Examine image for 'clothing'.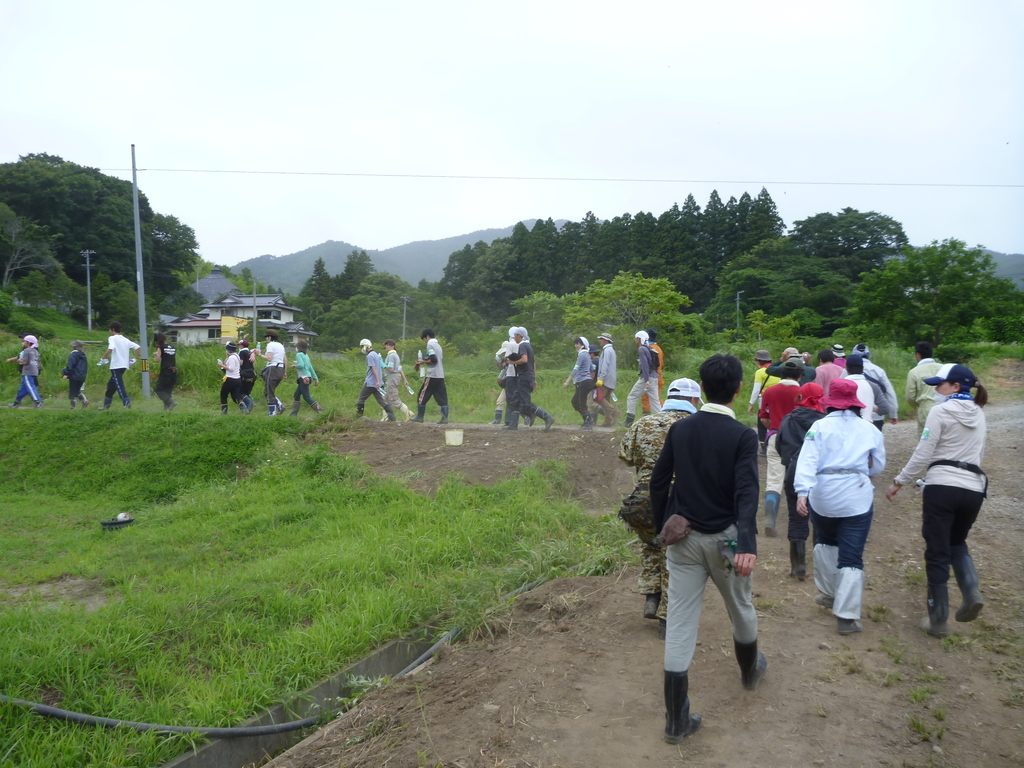
Examination result: box=[746, 364, 771, 431].
